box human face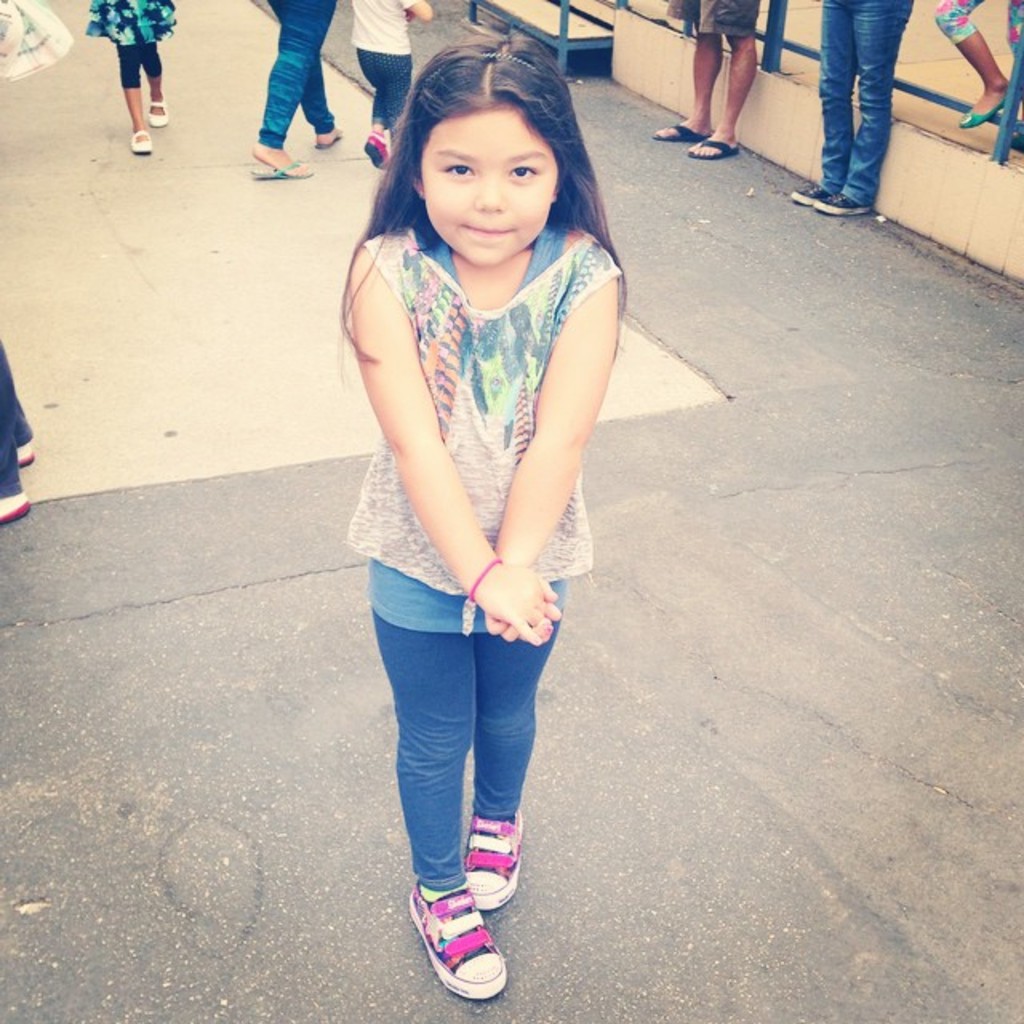
<box>421,101,568,264</box>
